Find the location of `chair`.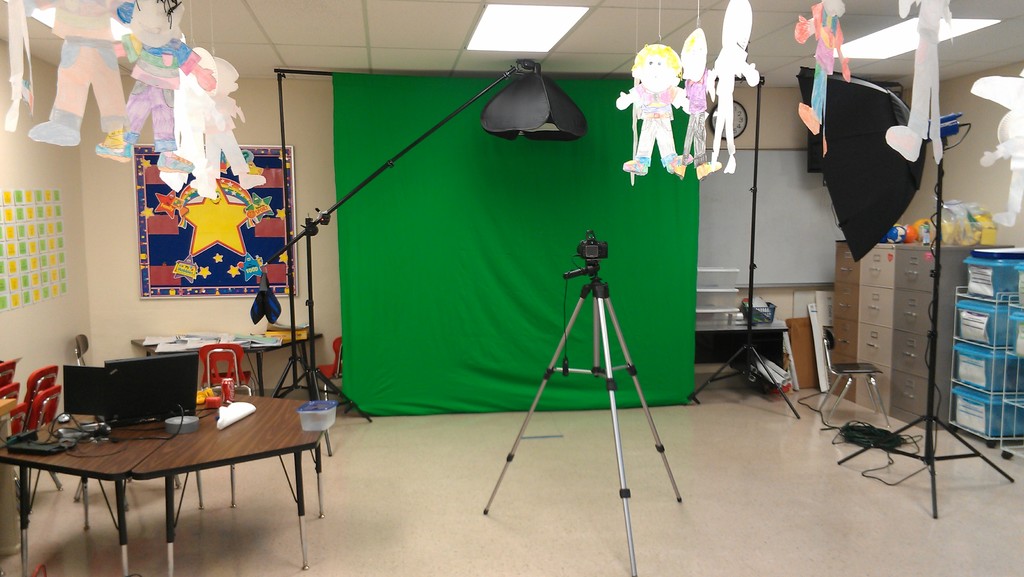
Location: bbox=[0, 356, 20, 400].
